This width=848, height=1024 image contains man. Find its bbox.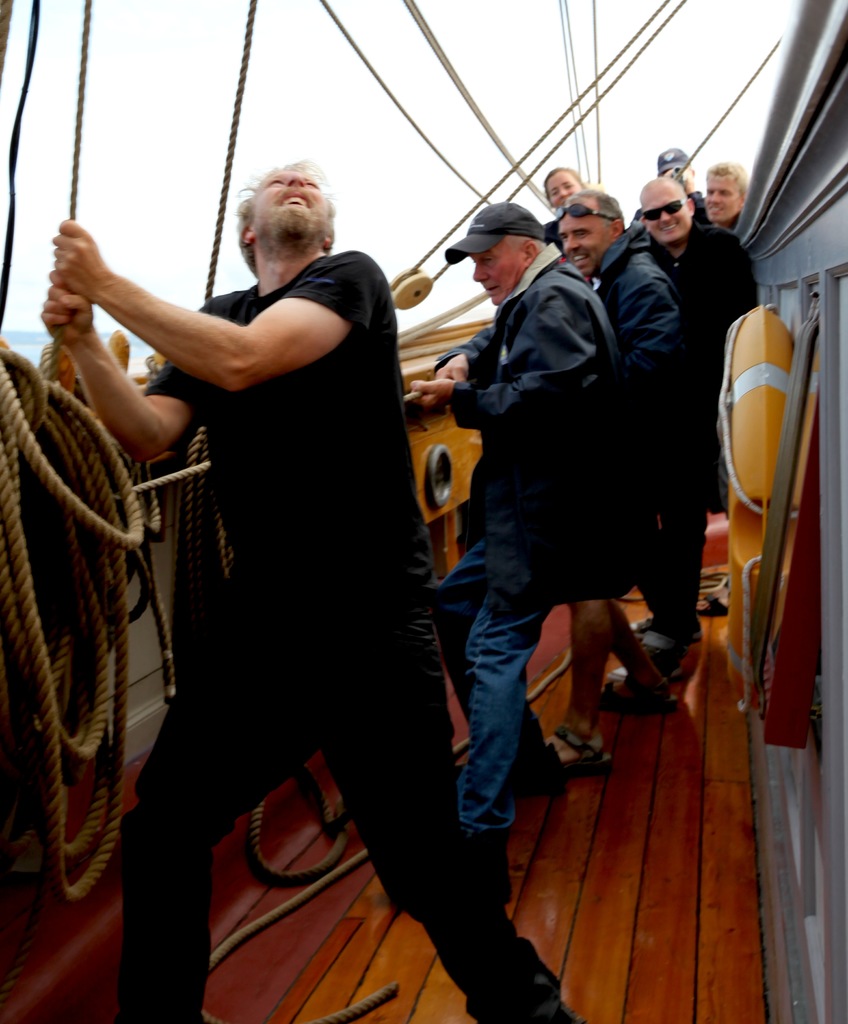
x1=653, y1=148, x2=703, y2=199.
